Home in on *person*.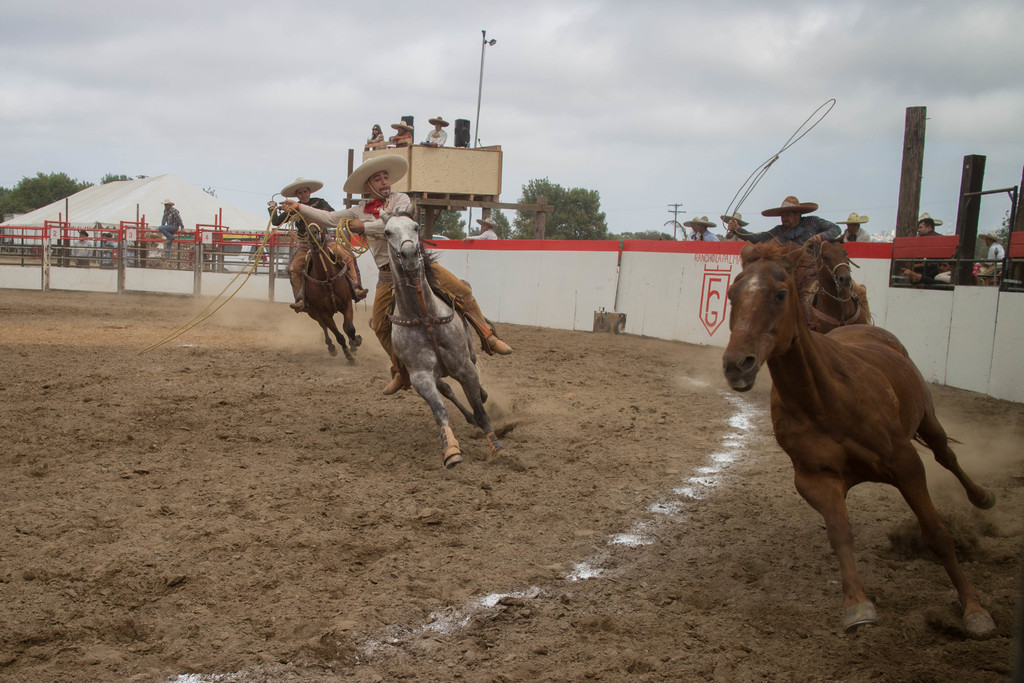
Homed in at <bbox>69, 232, 93, 267</bbox>.
